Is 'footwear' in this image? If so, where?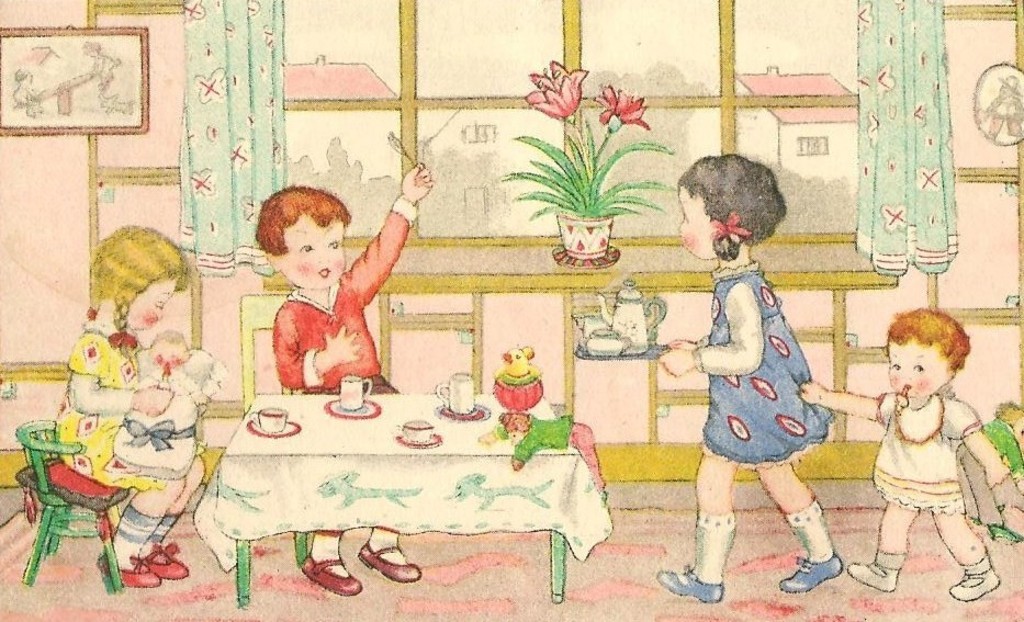
Yes, at rect(144, 539, 189, 579).
